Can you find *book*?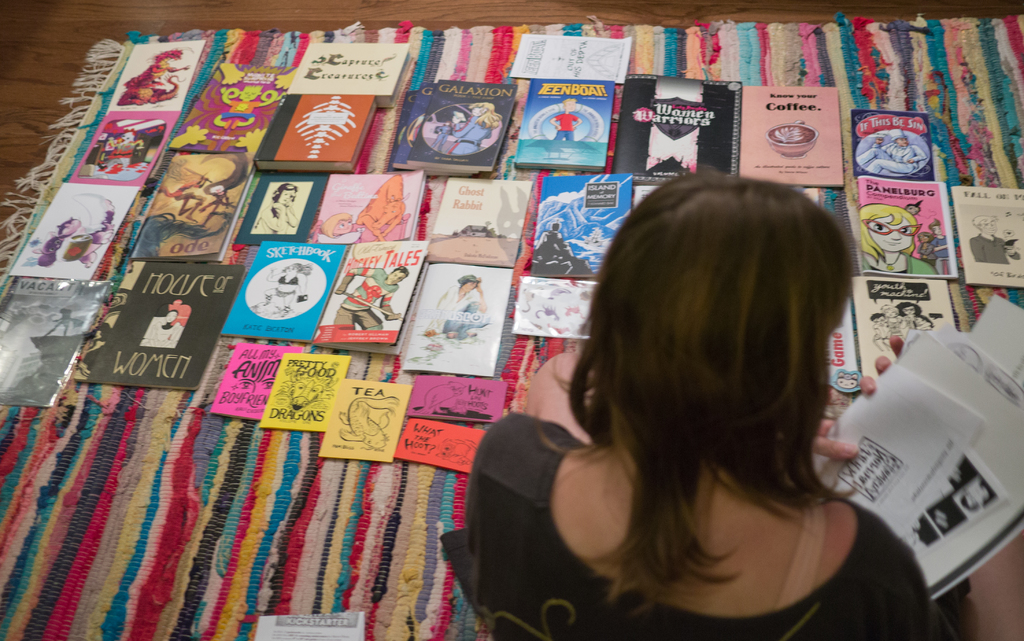
Yes, bounding box: 854:110:936:182.
